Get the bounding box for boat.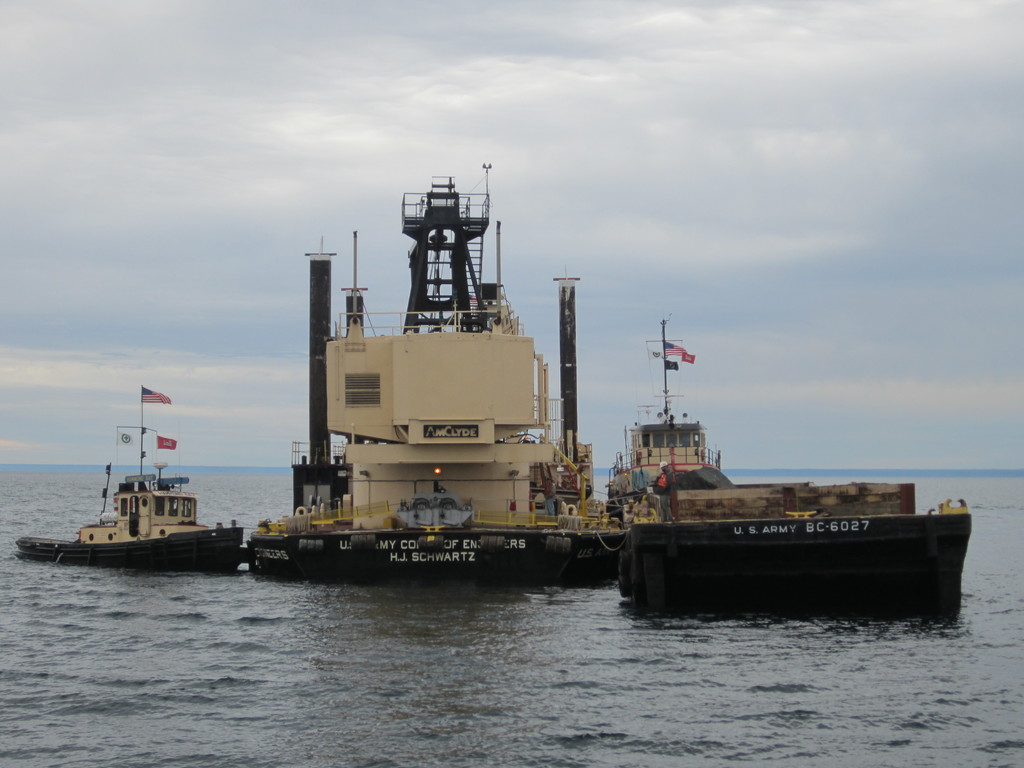
box=[246, 159, 633, 582].
